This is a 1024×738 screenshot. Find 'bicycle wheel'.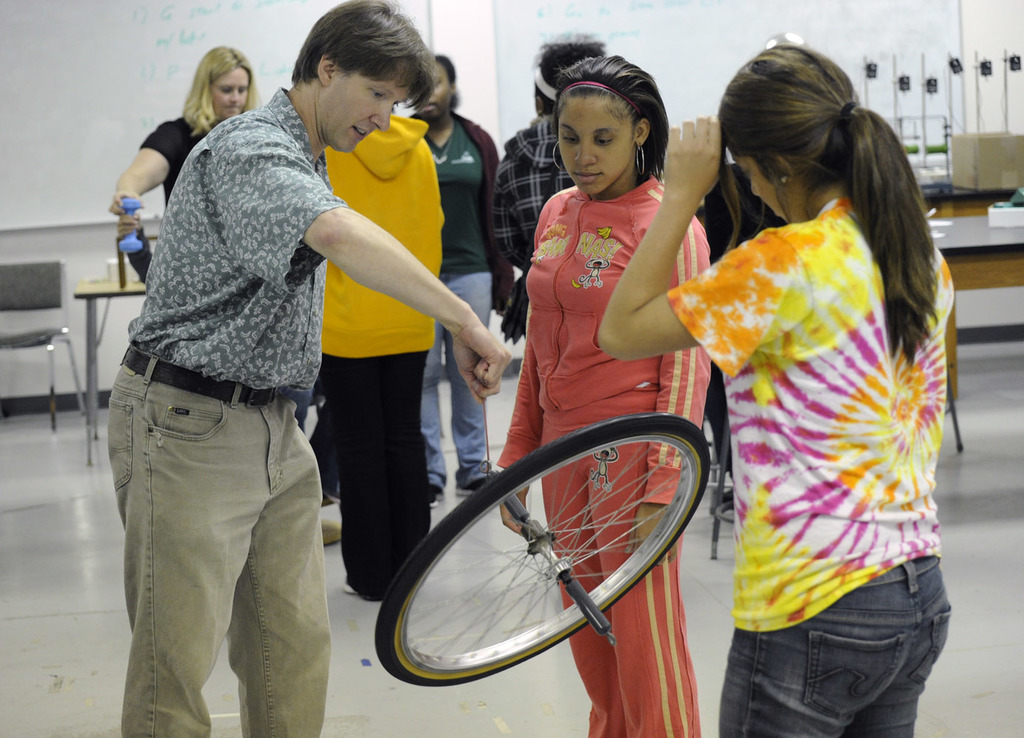
Bounding box: crop(378, 414, 717, 693).
